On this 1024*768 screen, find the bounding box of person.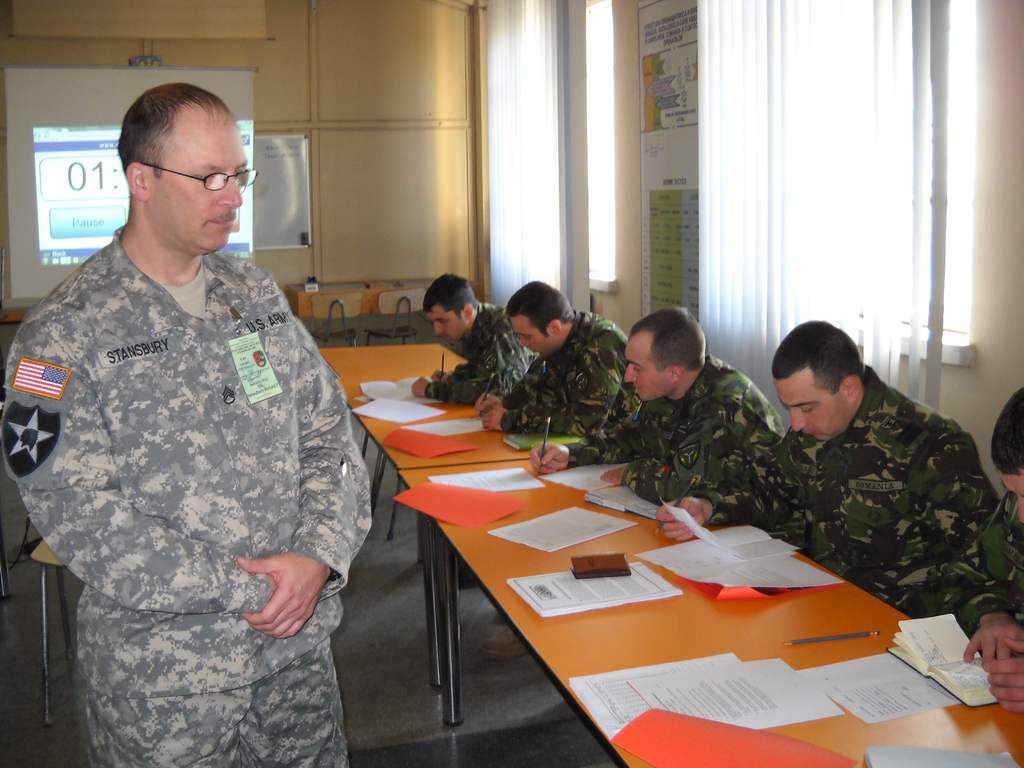
Bounding box: [408, 264, 531, 415].
